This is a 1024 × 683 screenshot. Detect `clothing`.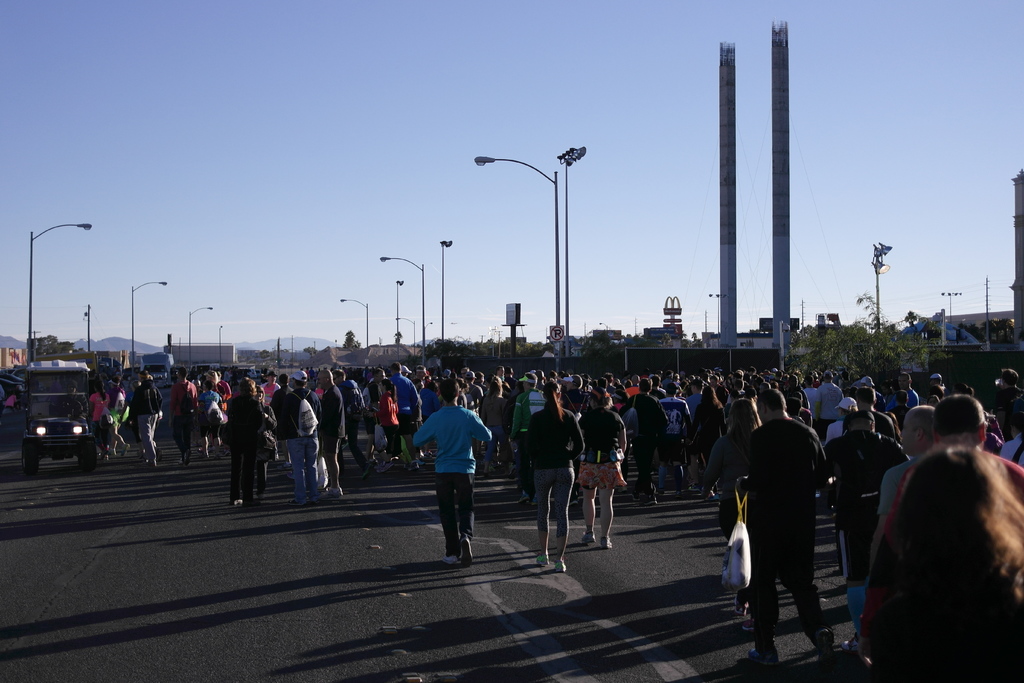
bbox=[581, 406, 625, 453].
